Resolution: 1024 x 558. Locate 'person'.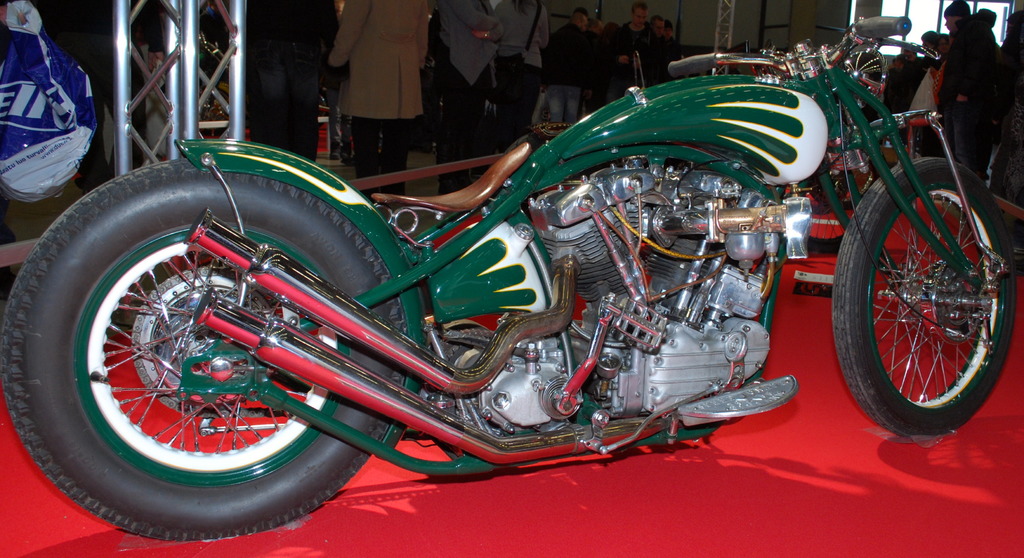
bbox=(325, 5, 438, 155).
